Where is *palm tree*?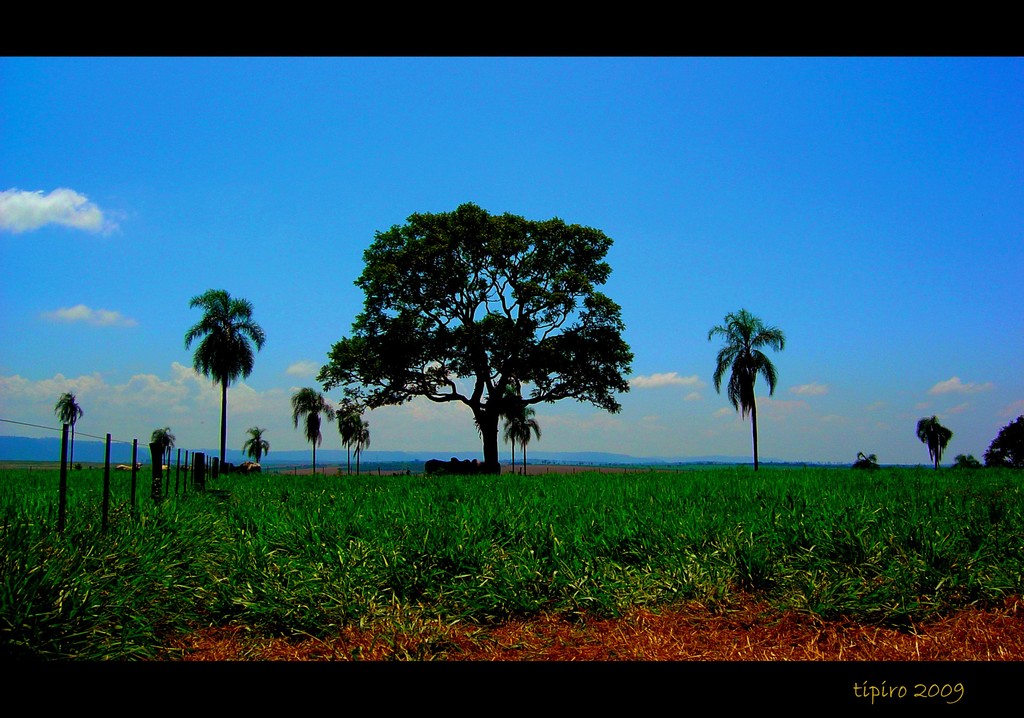
[335, 396, 362, 484].
